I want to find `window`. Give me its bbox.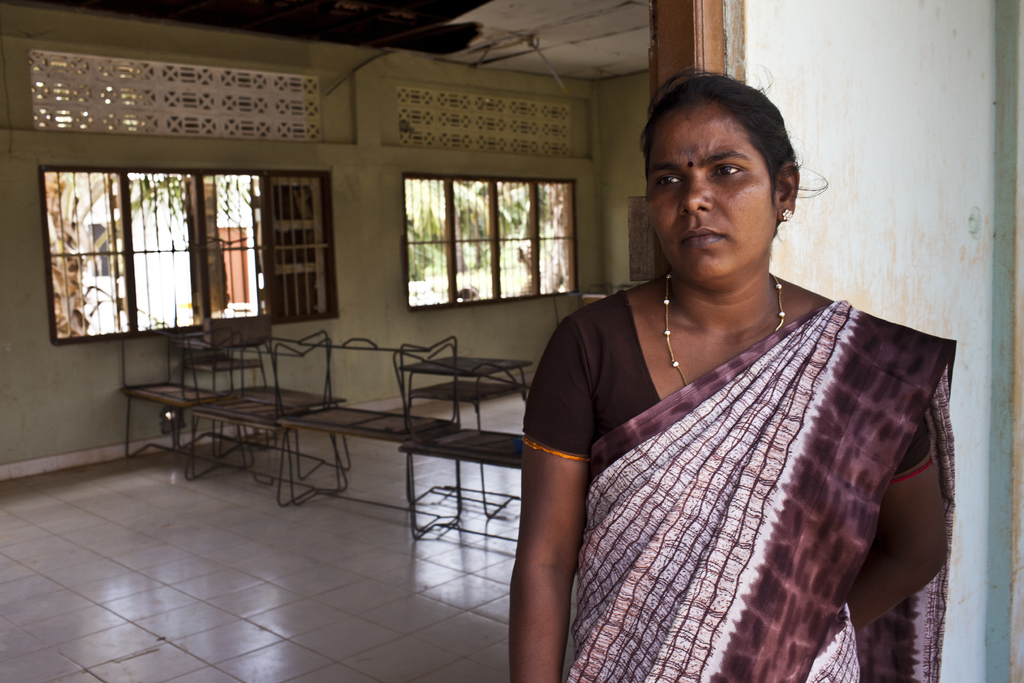
left=38, top=124, right=320, bottom=344.
